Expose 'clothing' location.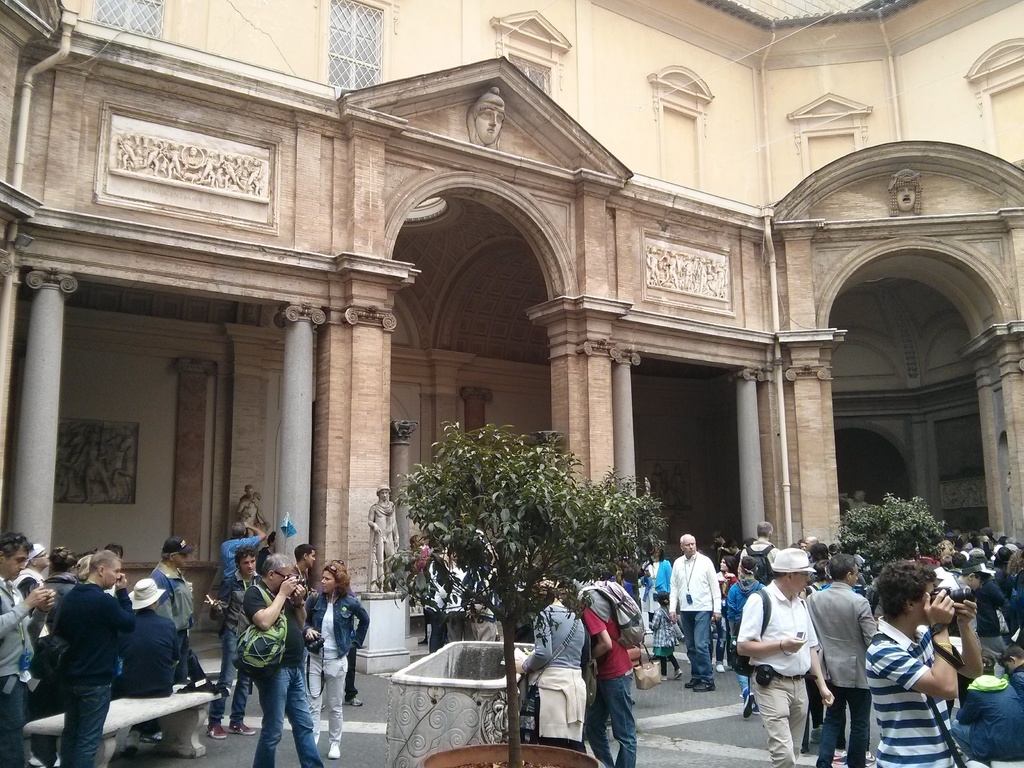
Exposed at 426, 556, 445, 648.
